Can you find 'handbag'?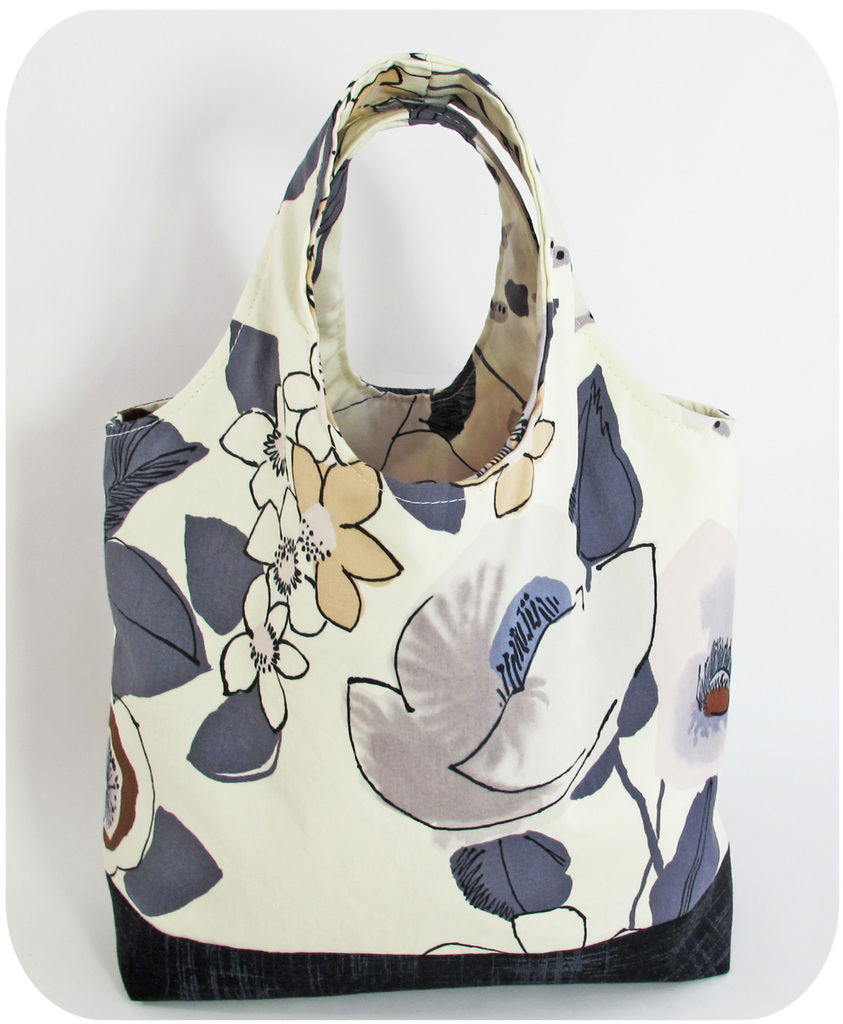
Yes, bounding box: x1=99 y1=50 x2=738 y2=1000.
